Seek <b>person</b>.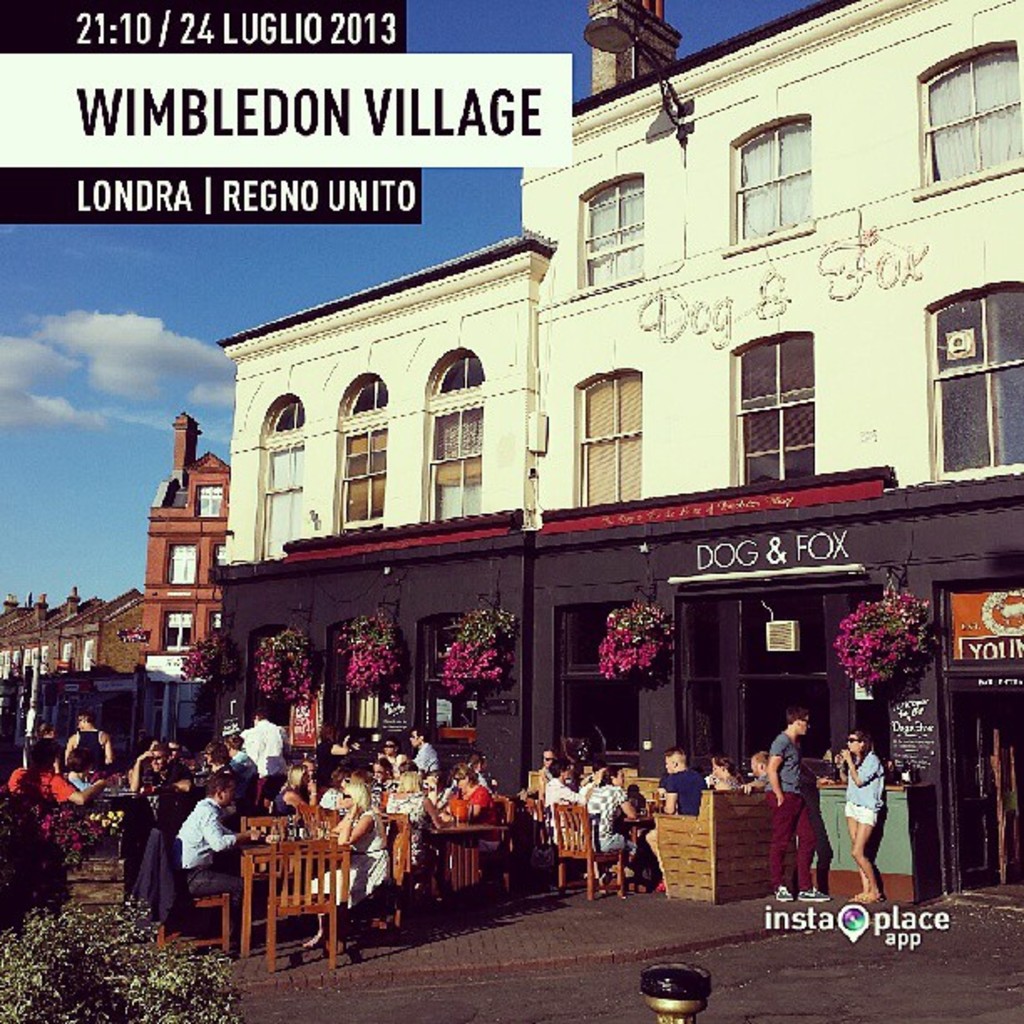
[234,703,288,778].
